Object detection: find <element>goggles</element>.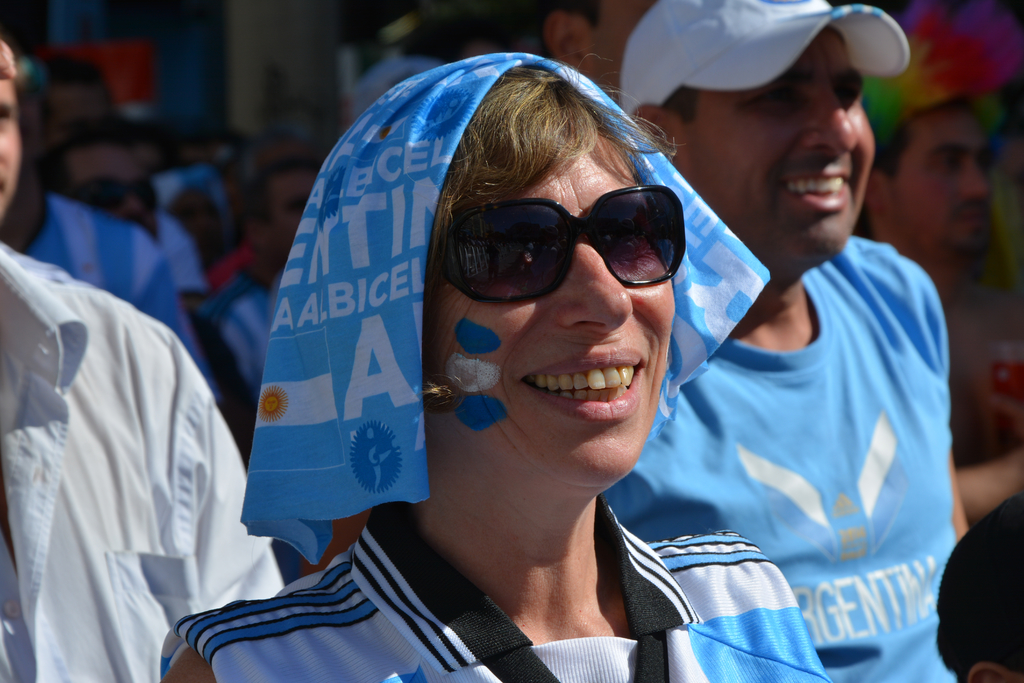
<region>63, 176, 168, 216</region>.
